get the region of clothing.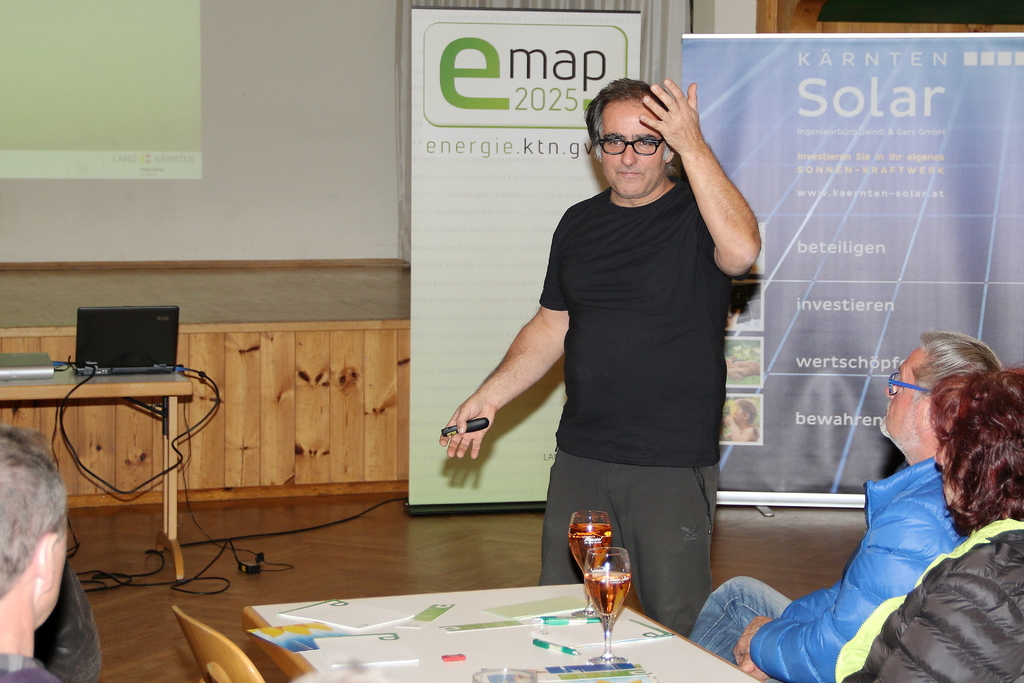
(left=35, top=557, right=106, bottom=682).
